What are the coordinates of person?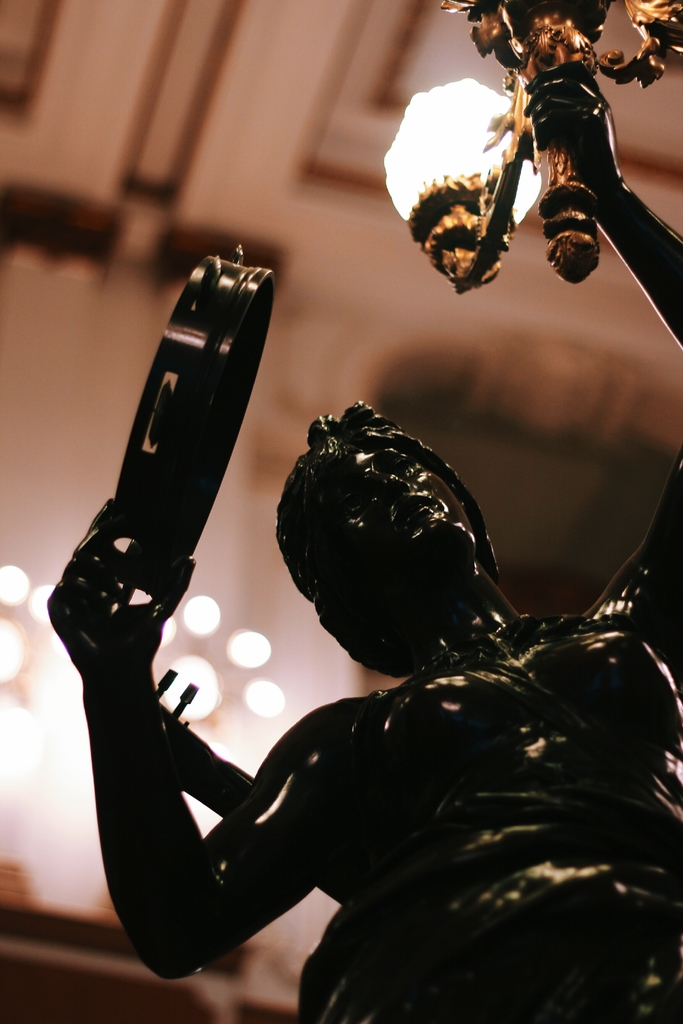
[48, 59, 682, 1023].
